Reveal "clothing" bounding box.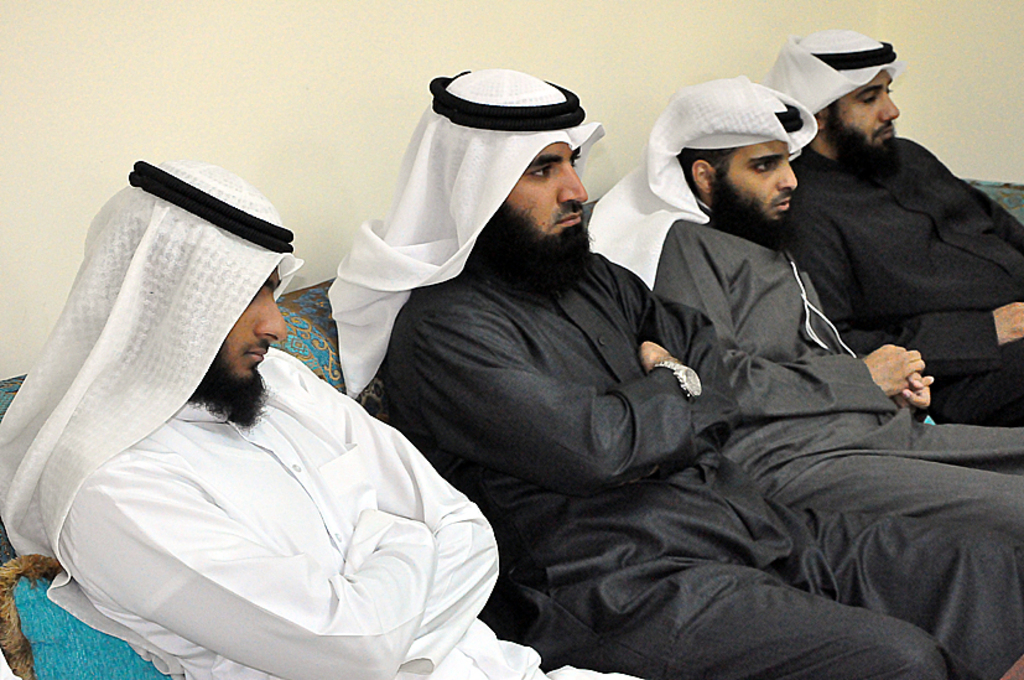
Revealed: <region>66, 347, 662, 679</region>.
